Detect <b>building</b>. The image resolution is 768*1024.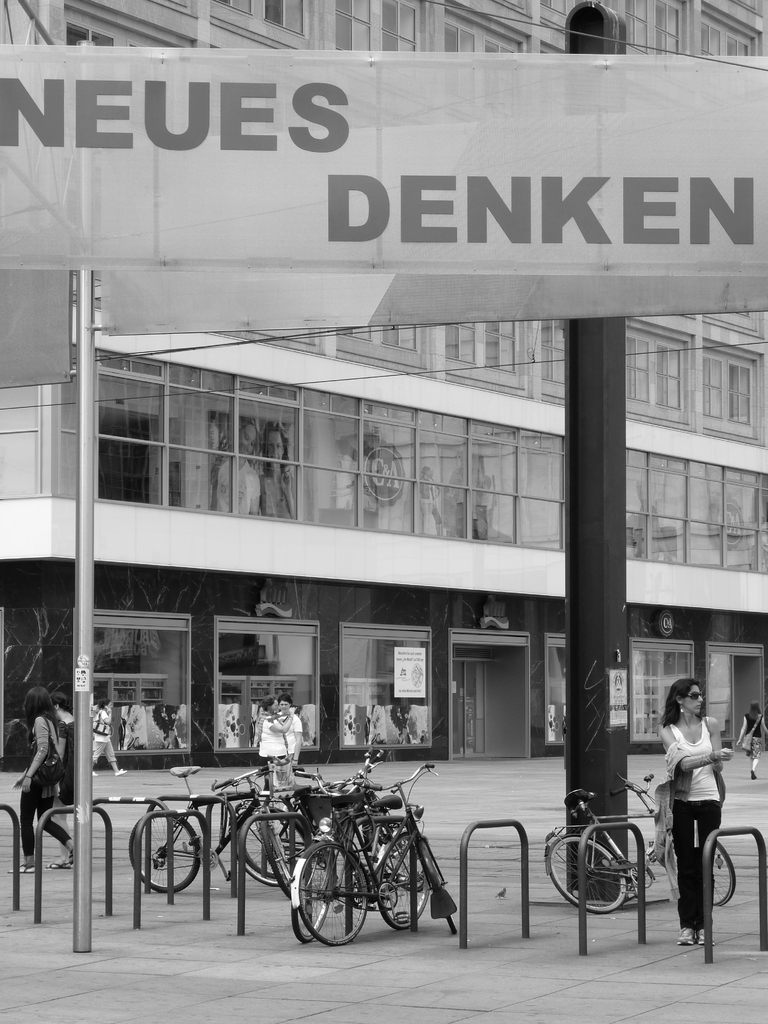
locate(0, 0, 767, 765).
